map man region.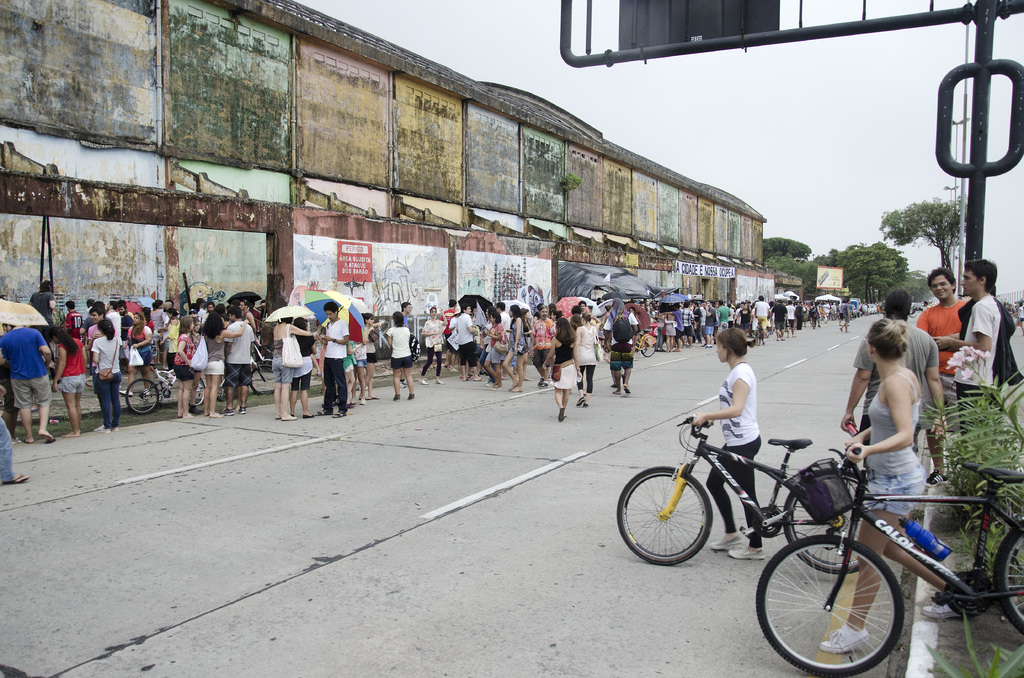
Mapped to left=842, top=296, right=852, bottom=336.
